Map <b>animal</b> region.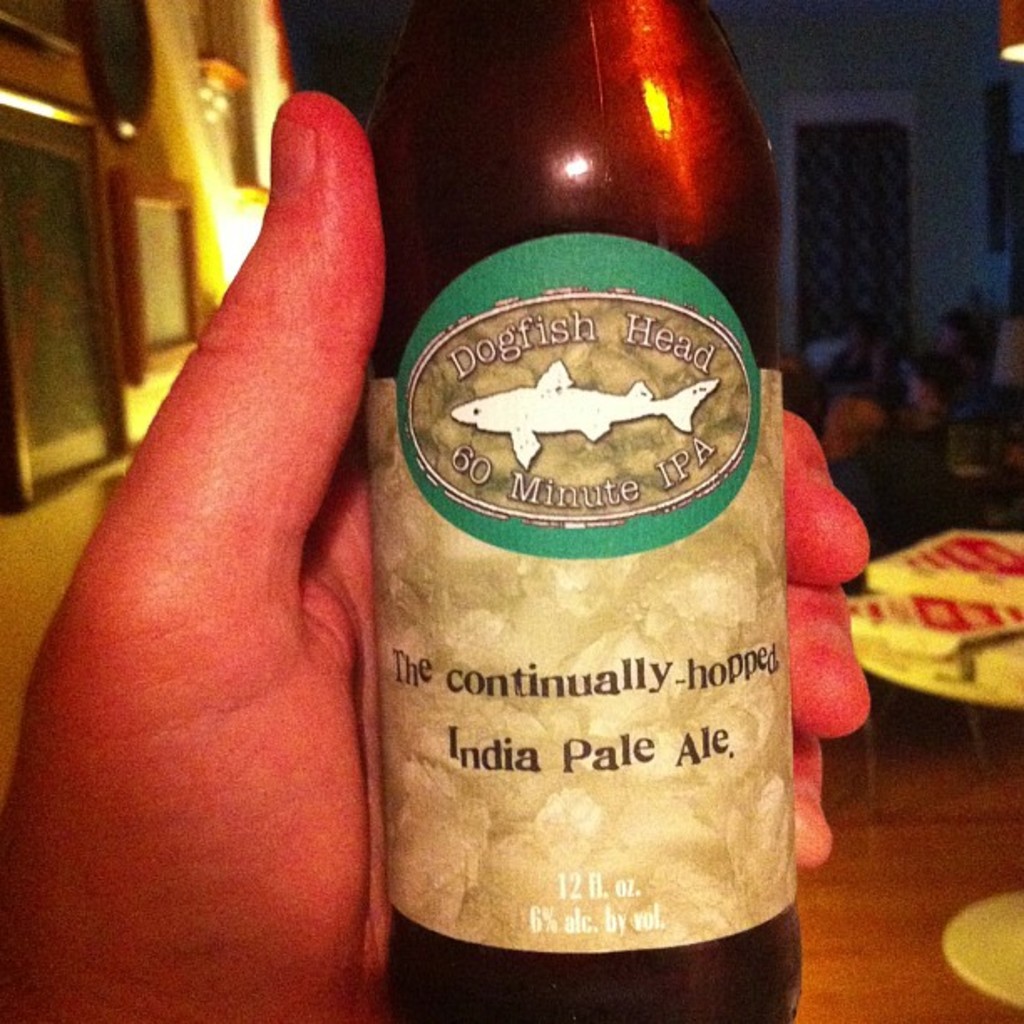
Mapped to l=448, t=363, r=713, b=468.
